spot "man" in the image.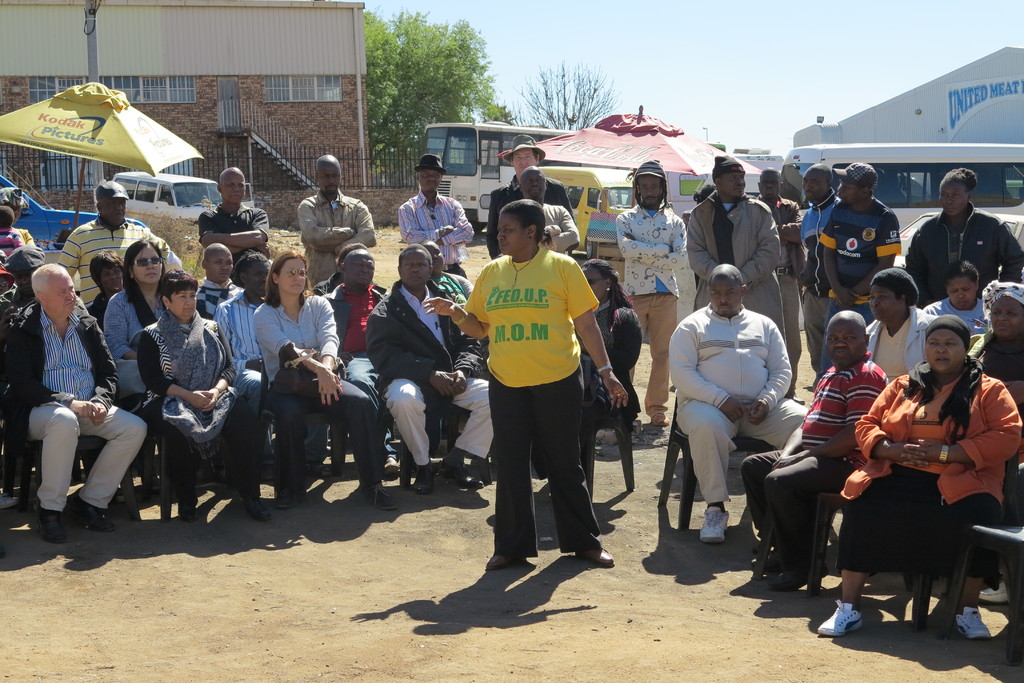
"man" found at <region>615, 157, 691, 425</region>.
